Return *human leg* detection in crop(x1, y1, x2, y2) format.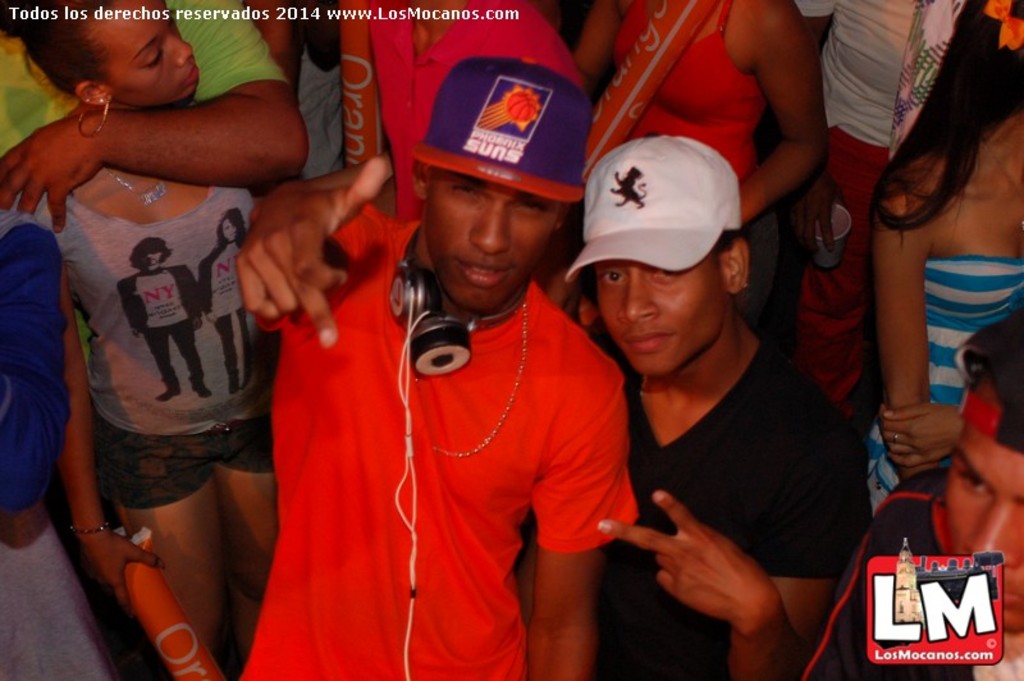
crop(792, 133, 876, 443).
